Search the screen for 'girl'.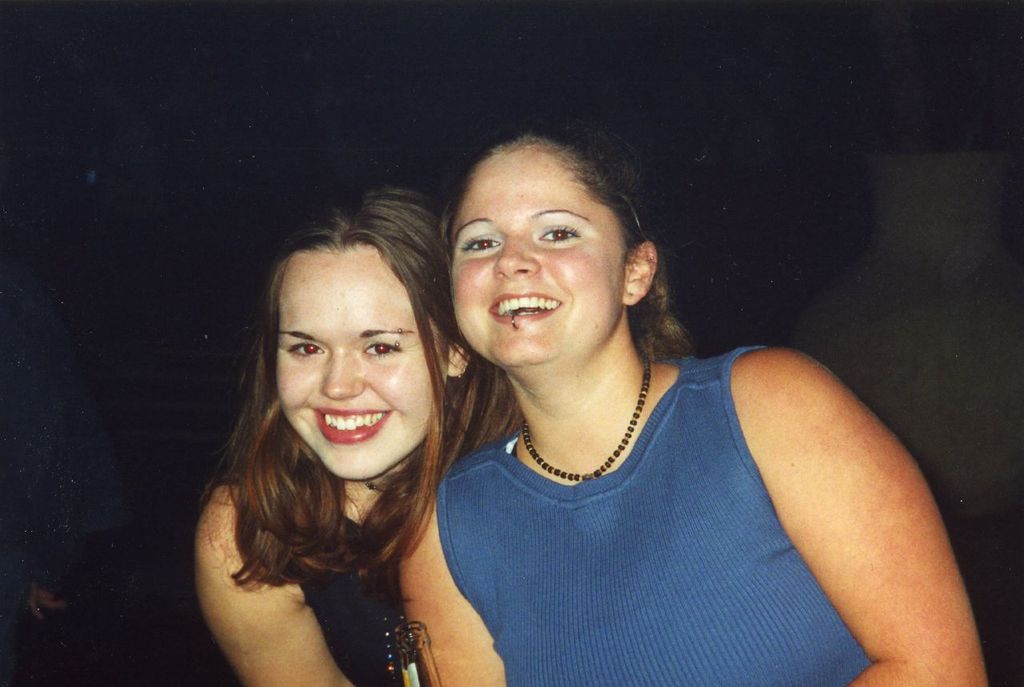
Found at 194,190,518,686.
